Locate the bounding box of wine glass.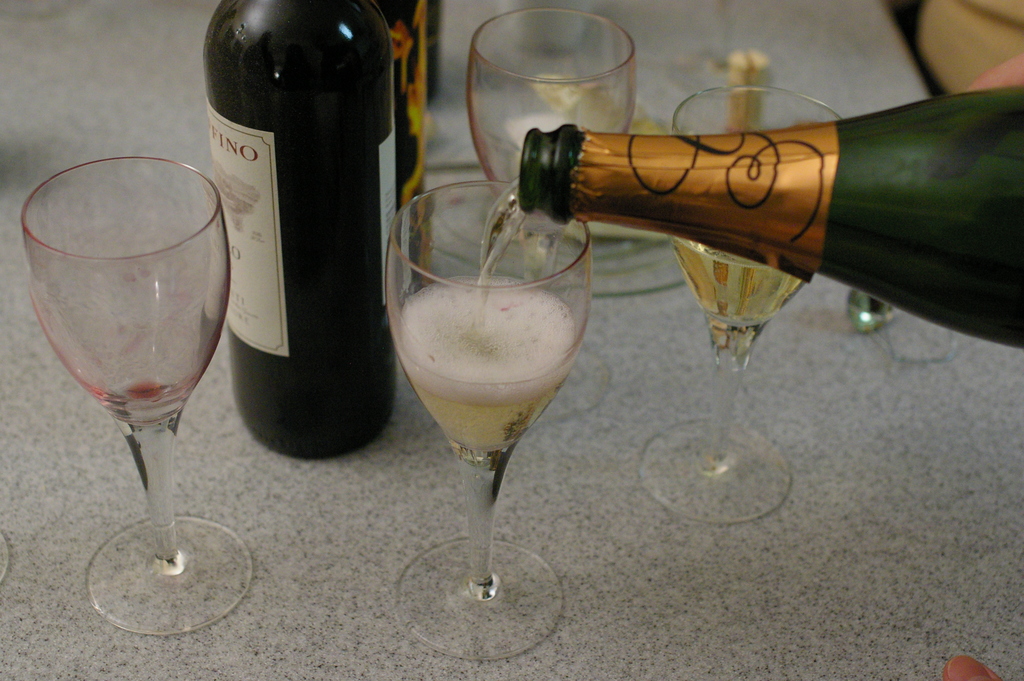
Bounding box: 385 179 591 659.
